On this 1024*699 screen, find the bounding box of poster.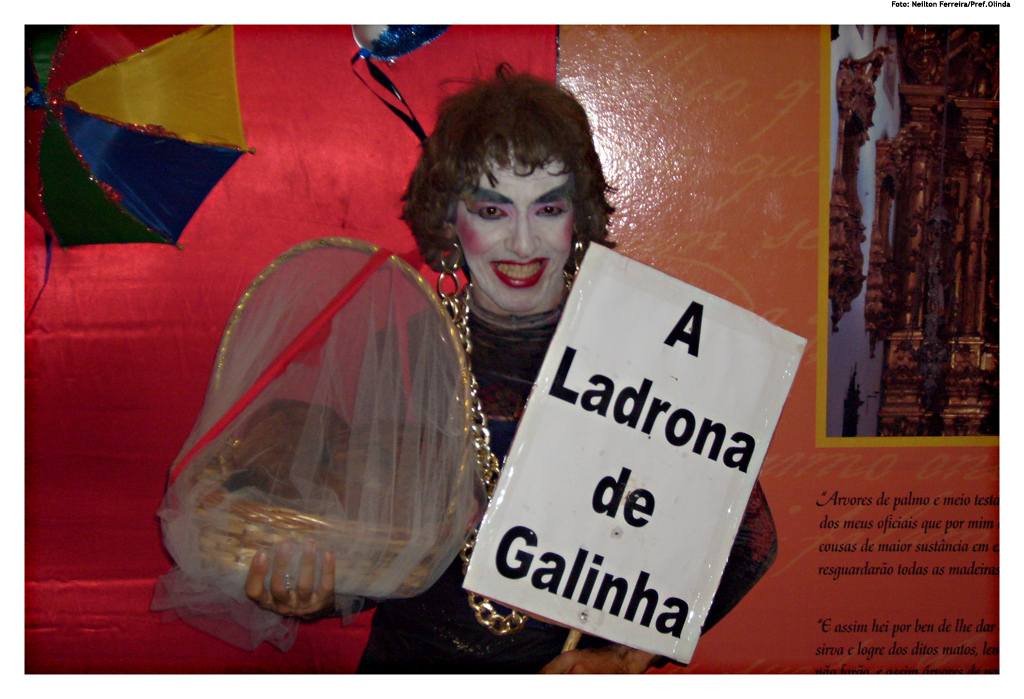
Bounding box: <box>813,27,993,669</box>.
